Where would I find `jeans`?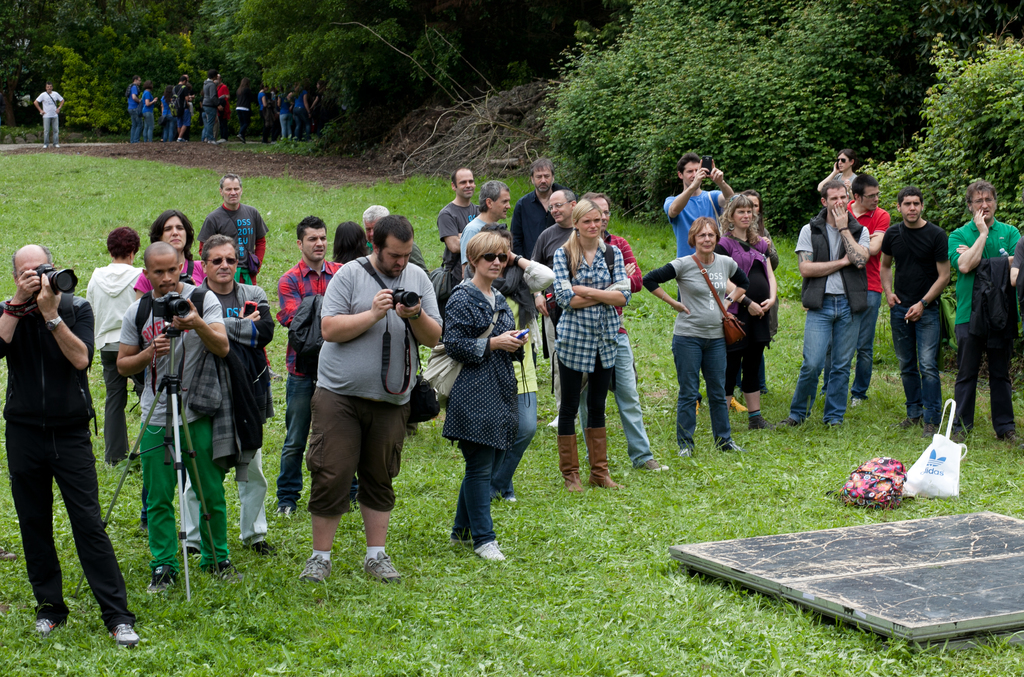
At <bbox>285, 378, 313, 510</bbox>.
